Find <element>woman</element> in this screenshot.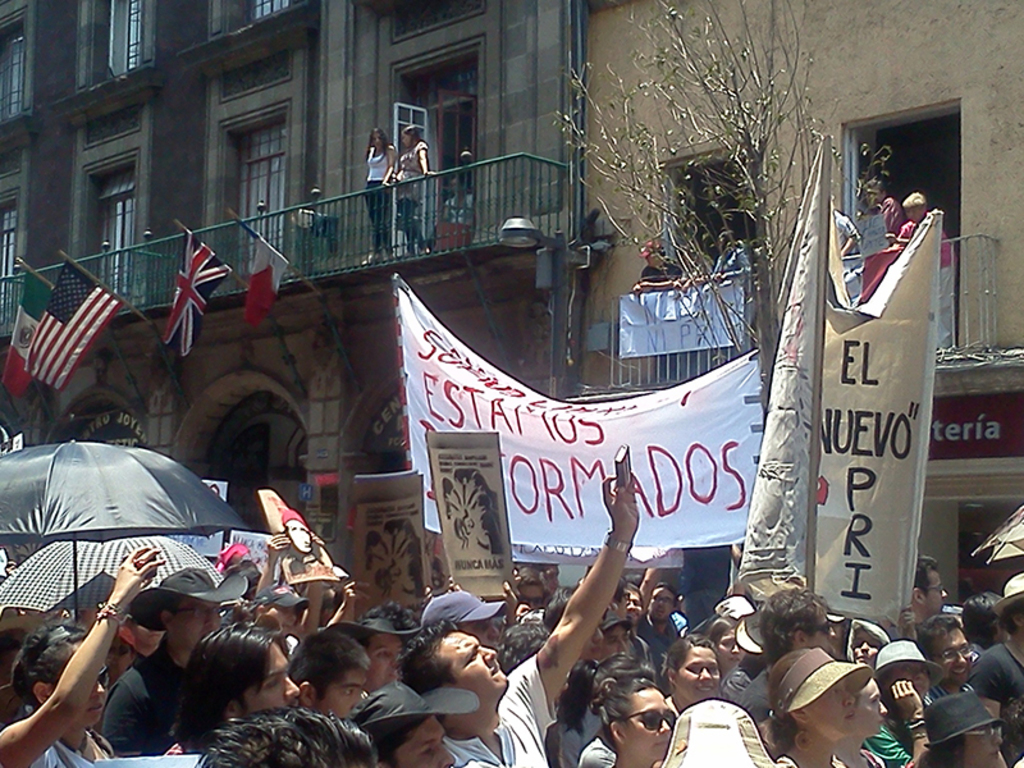
The bounding box for <element>woman</element> is <bbox>659, 635, 717, 714</bbox>.
